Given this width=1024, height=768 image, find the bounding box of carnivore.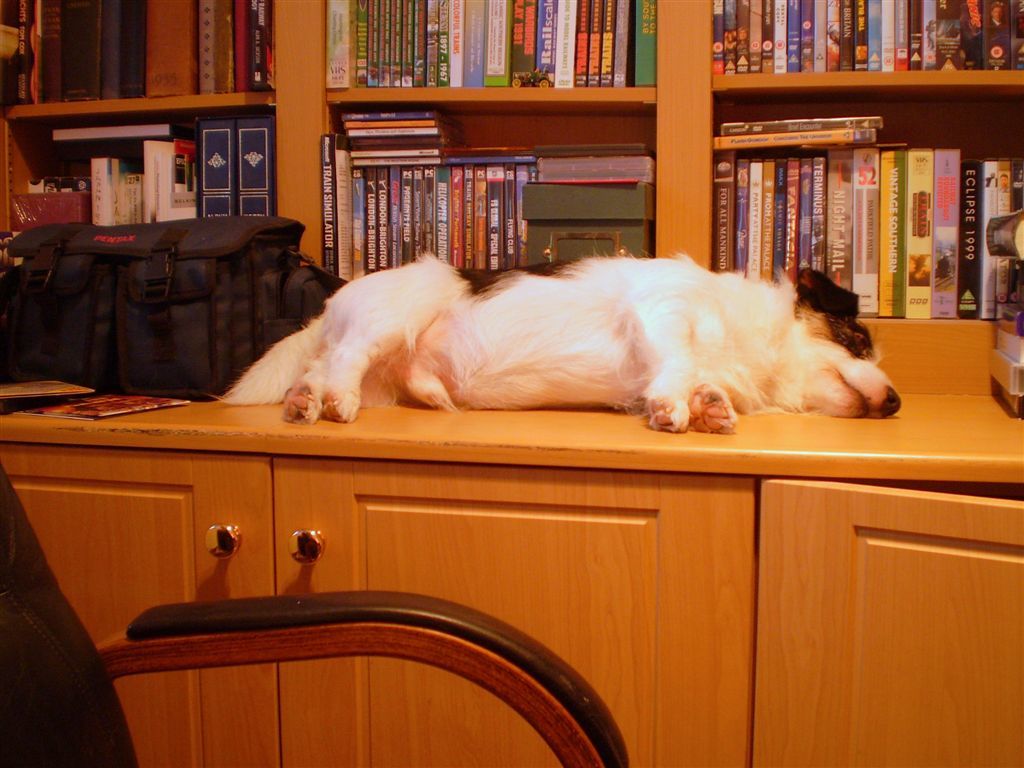
box(245, 232, 932, 420).
